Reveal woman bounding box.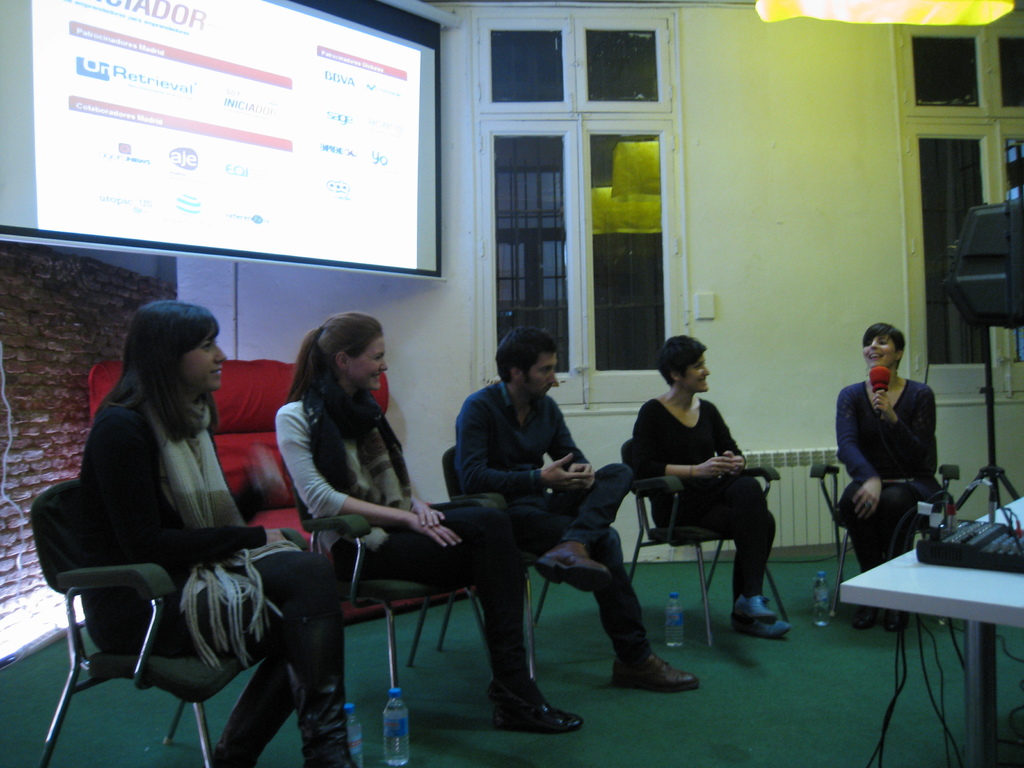
Revealed: bbox(623, 330, 803, 635).
